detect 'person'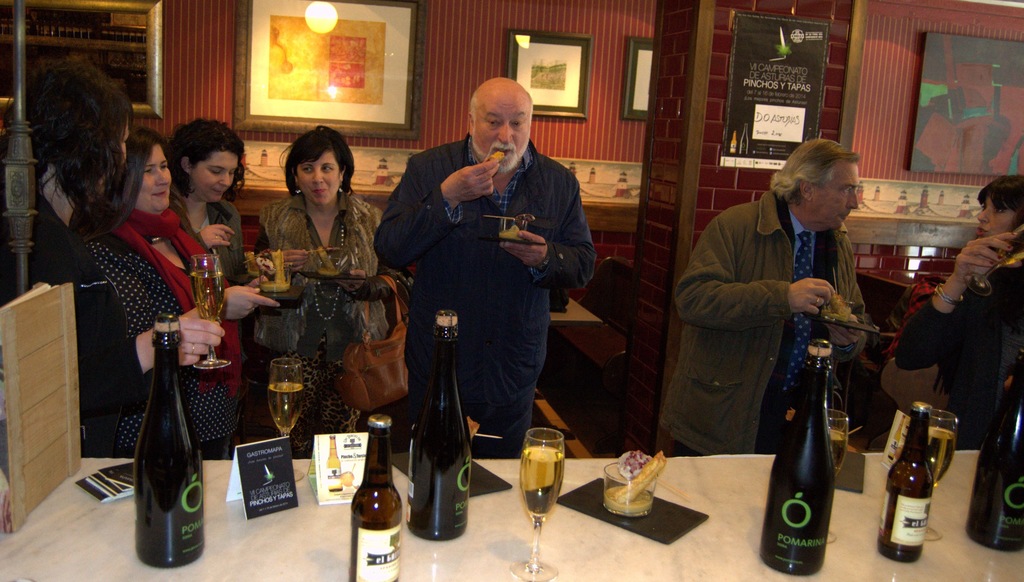
bbox=[399, 78, 599, 485]
